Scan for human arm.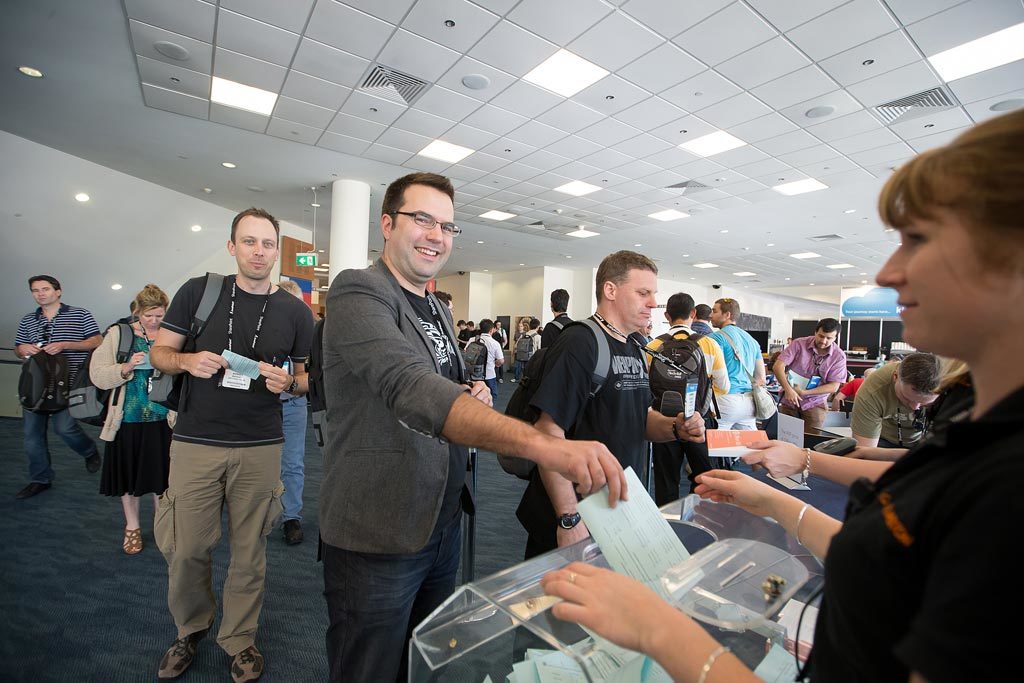
Scan result: locate(531, 335, 605, 549).
